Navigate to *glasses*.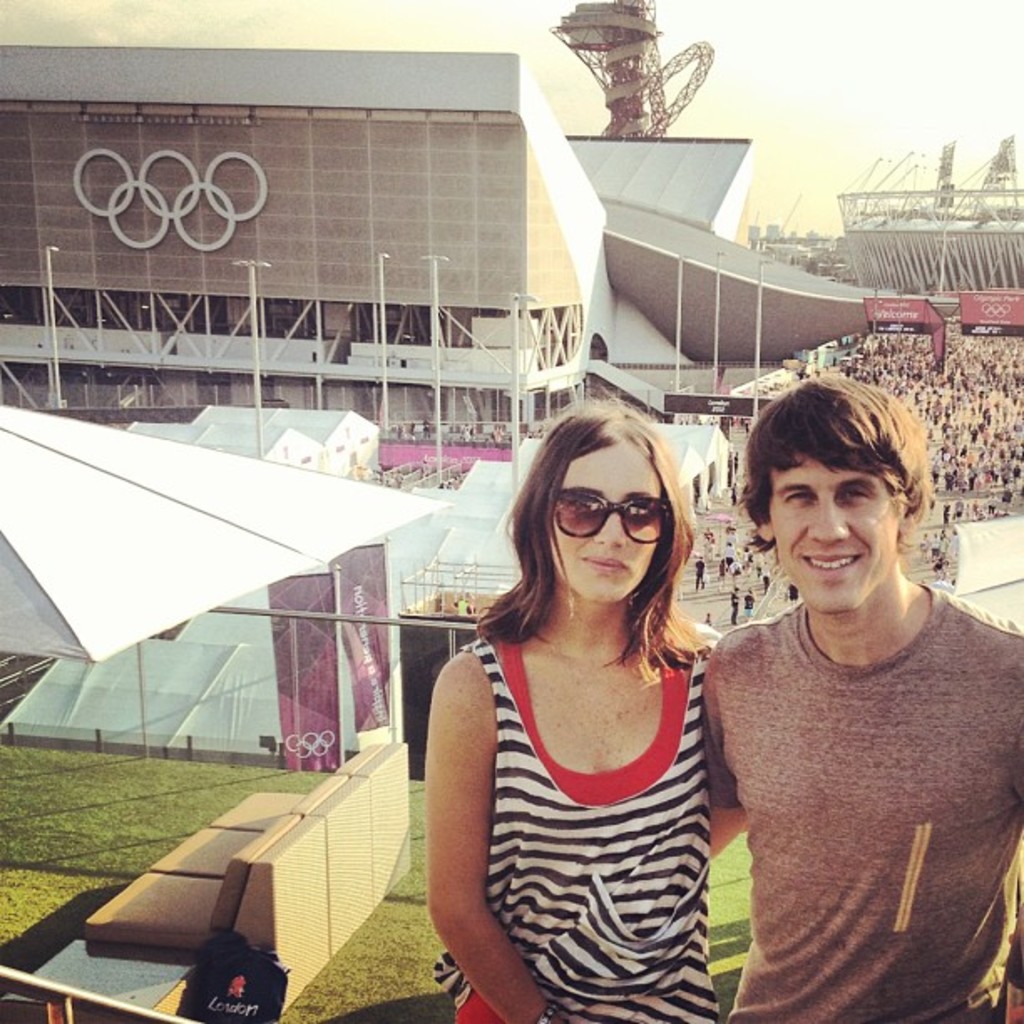
Navigation target: 539/487/683/552.
